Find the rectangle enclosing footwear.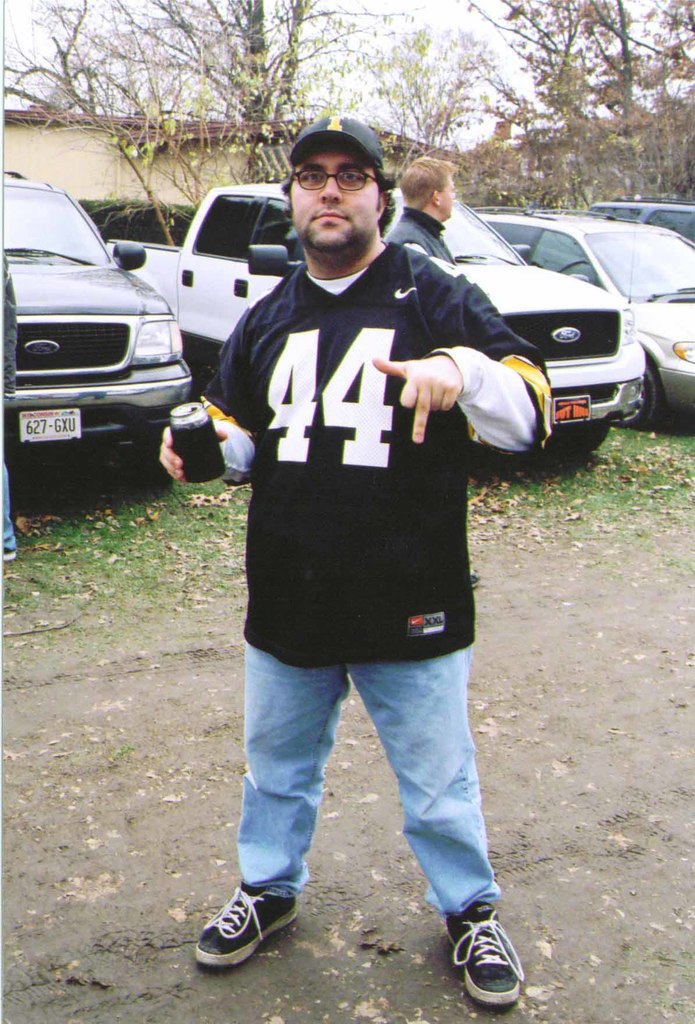
(447, 890, 540, 1020).
